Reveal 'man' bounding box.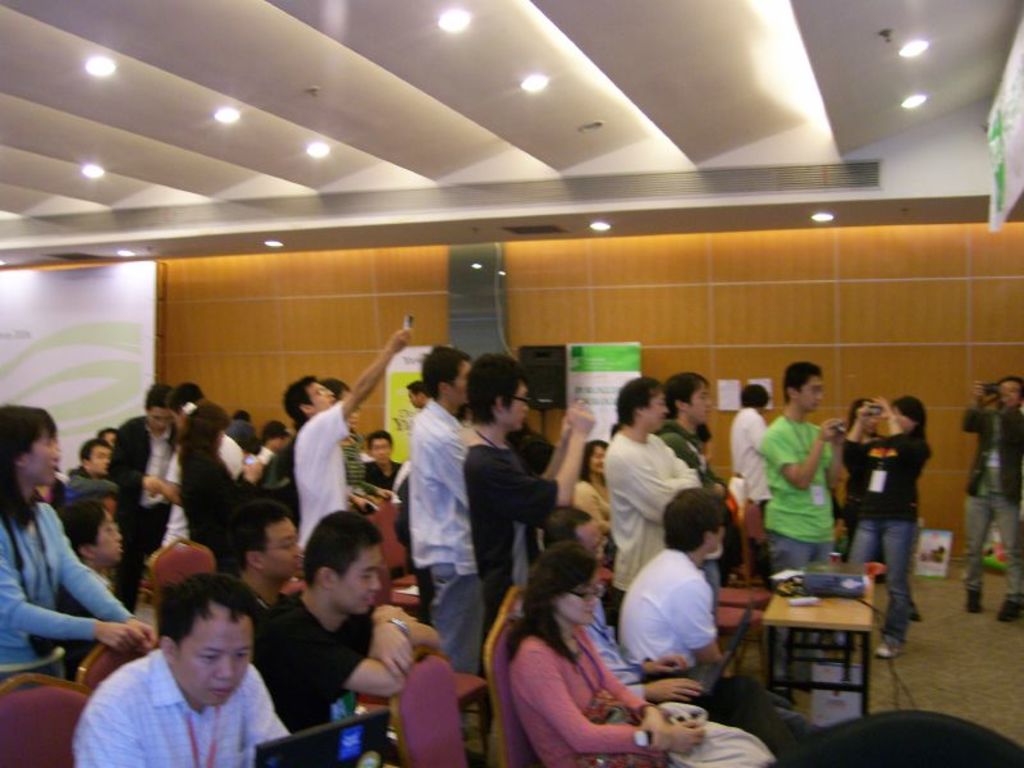
Revealed: bbox=[401, 342, 488, 675].
